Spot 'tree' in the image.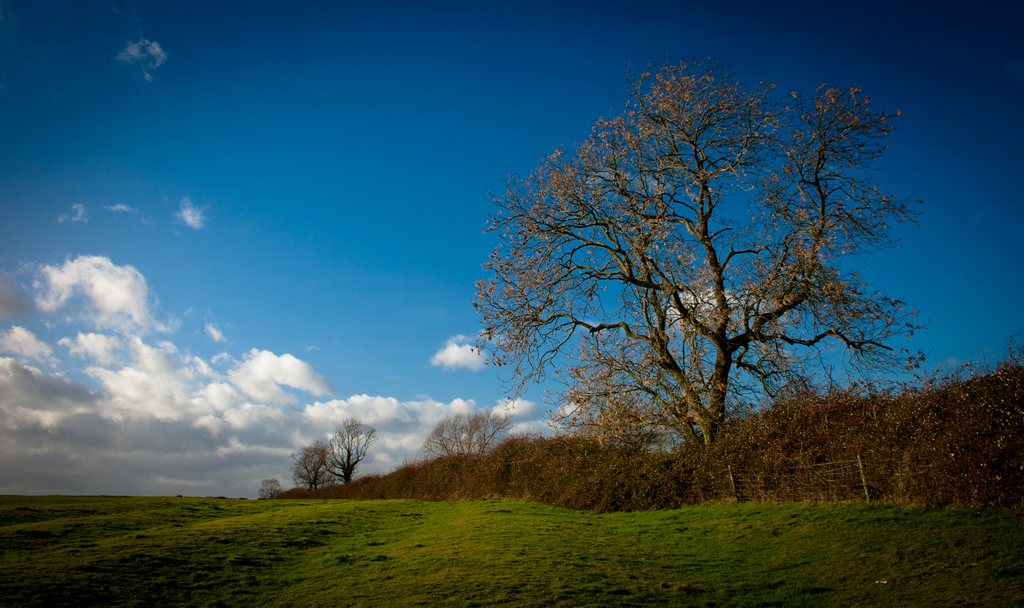
'tree' found at locate(421, 405, 522, 494).
